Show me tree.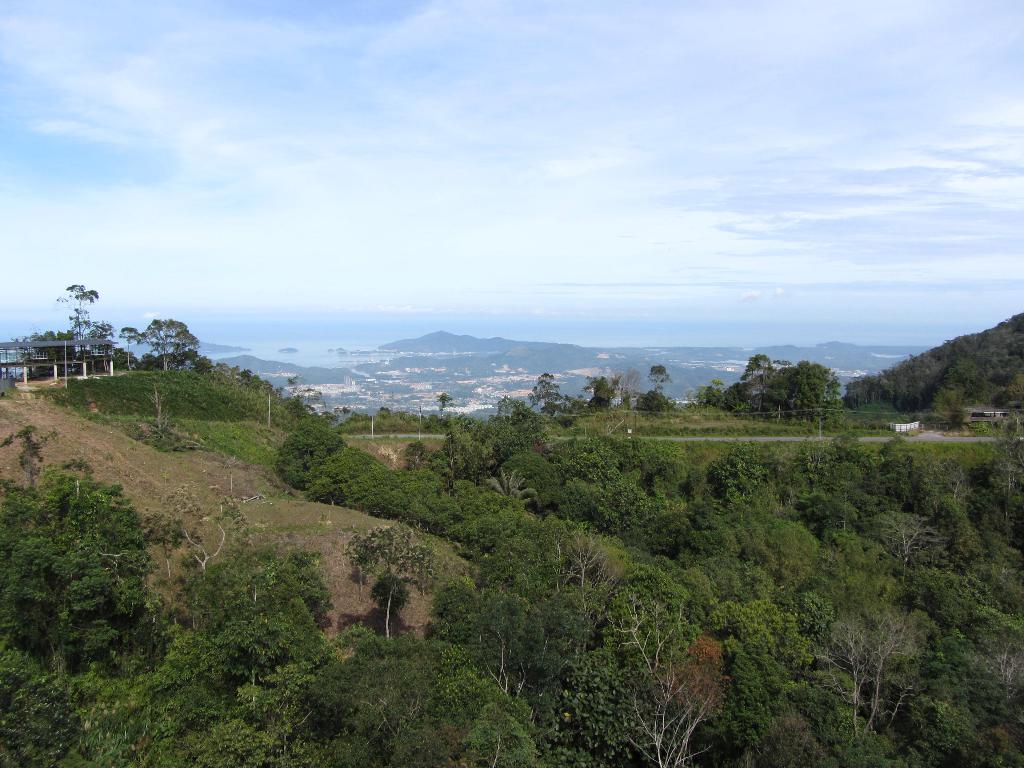
tree is here: detection(120, 324, 144, 367).
